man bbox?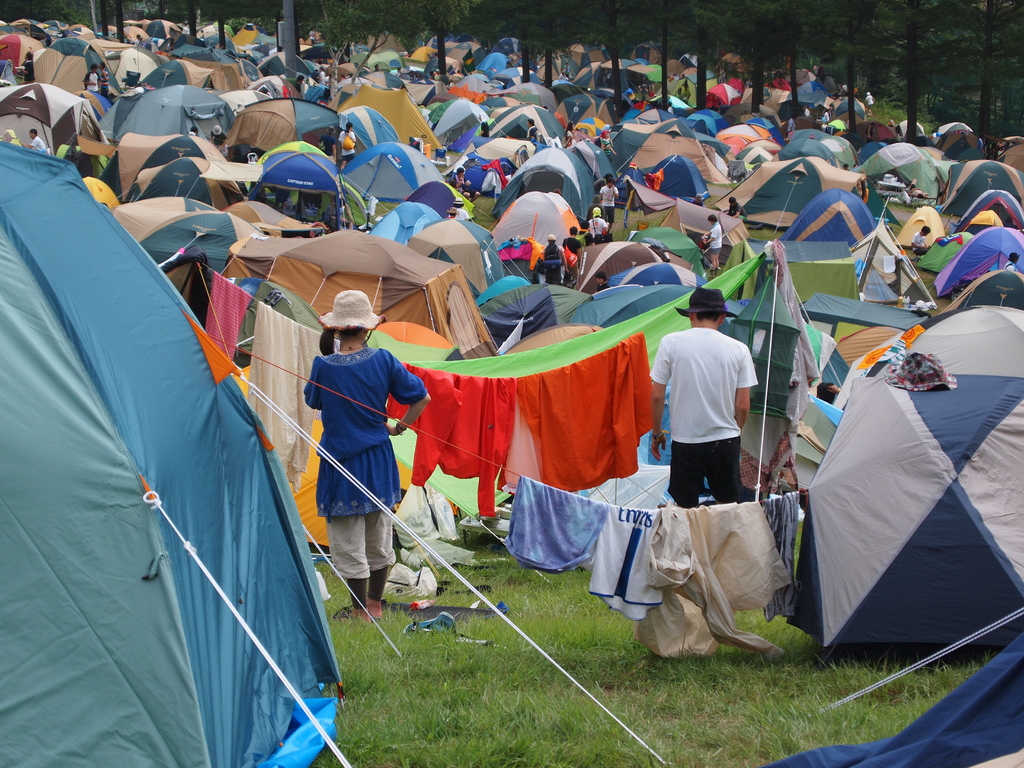
[left=700, top=212, right=709, bottom=299]
